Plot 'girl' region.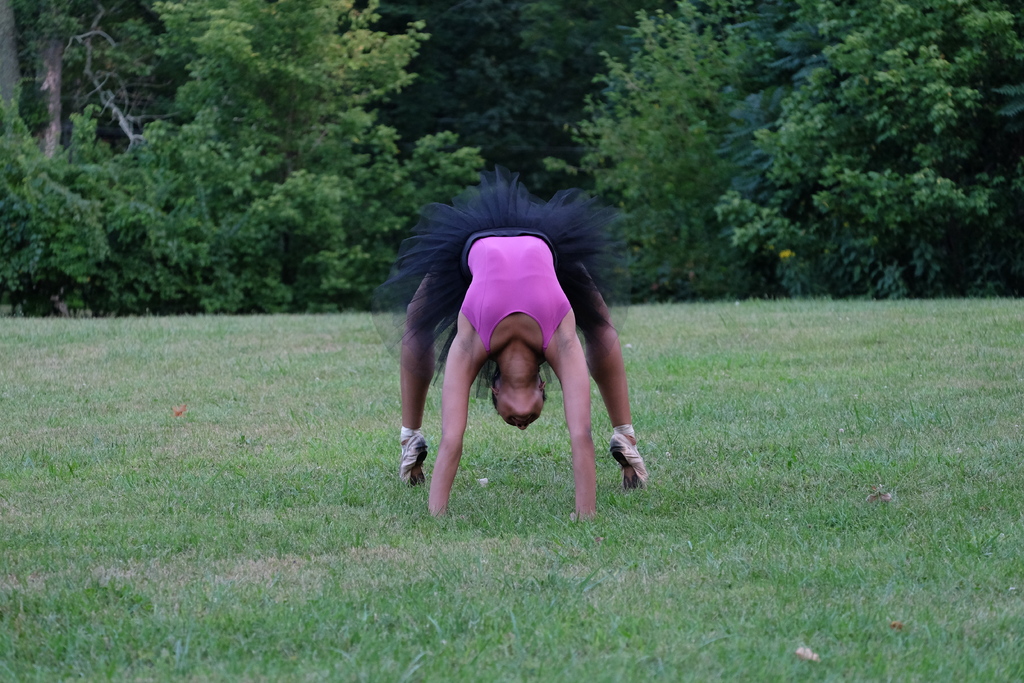
Plotted at left=365, top=162, right=650, bottom=525.
